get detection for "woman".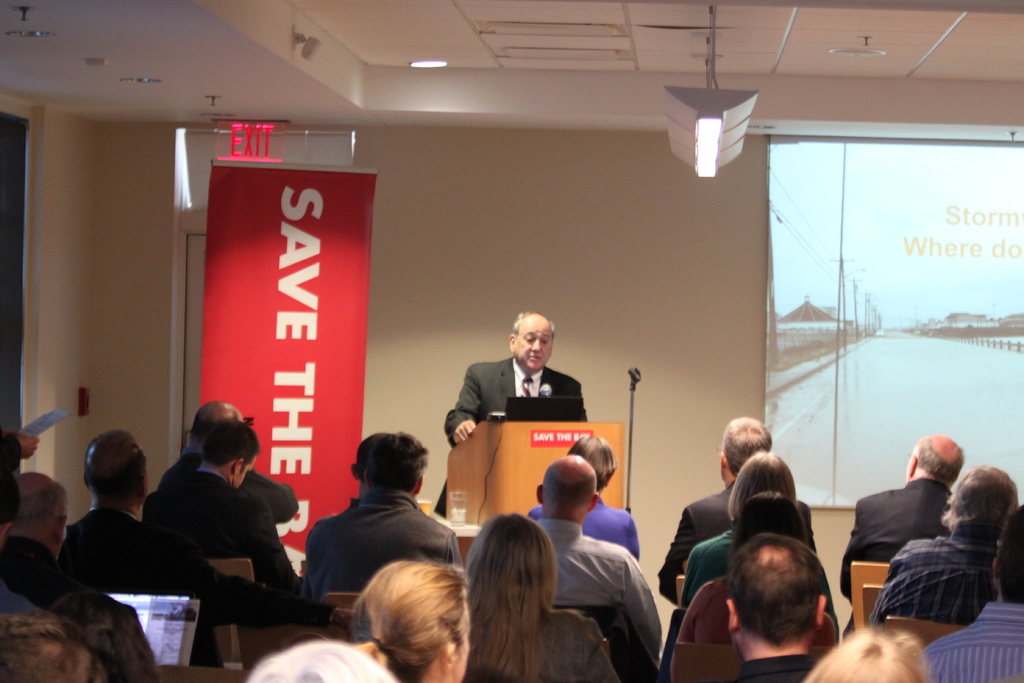
Detection: box=[670, 497, 844, 682].
